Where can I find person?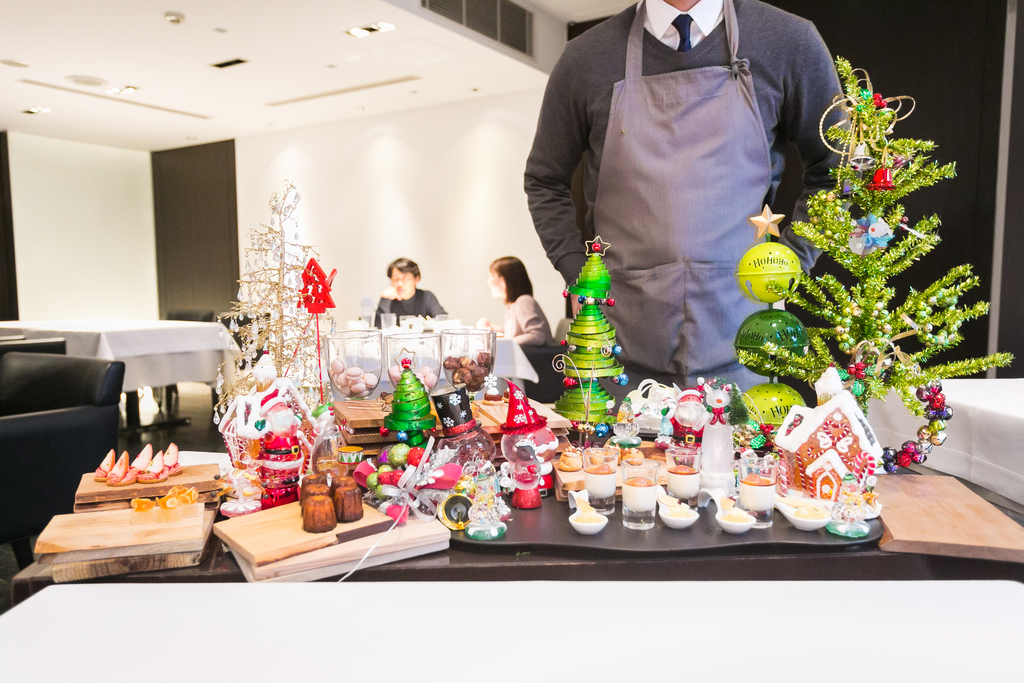
You can find it at (365, 256, 441, 327).
